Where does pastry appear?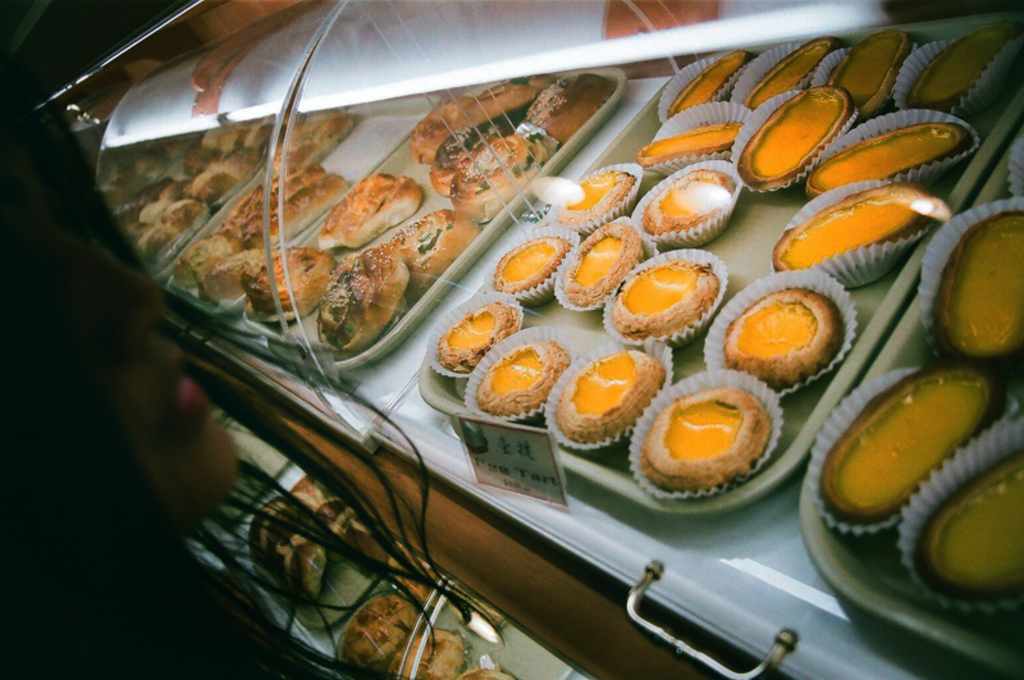
Appears at 909/24/1001/100.
